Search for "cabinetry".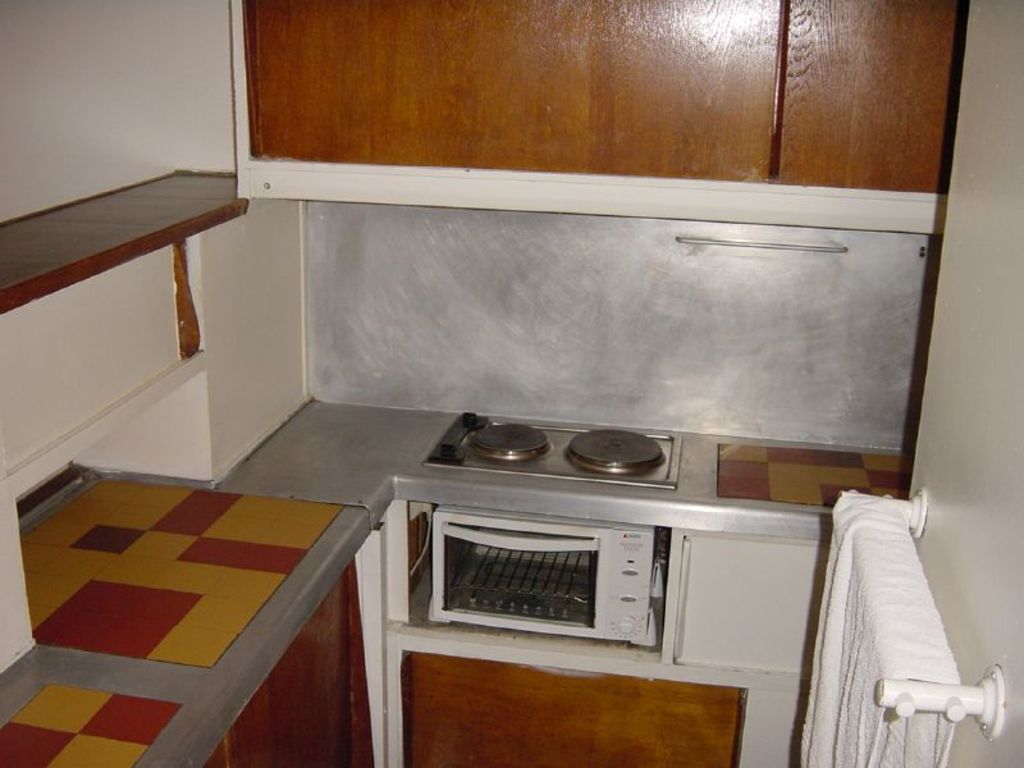
Found at (left=234, top=0, right=961, bottom=236).
